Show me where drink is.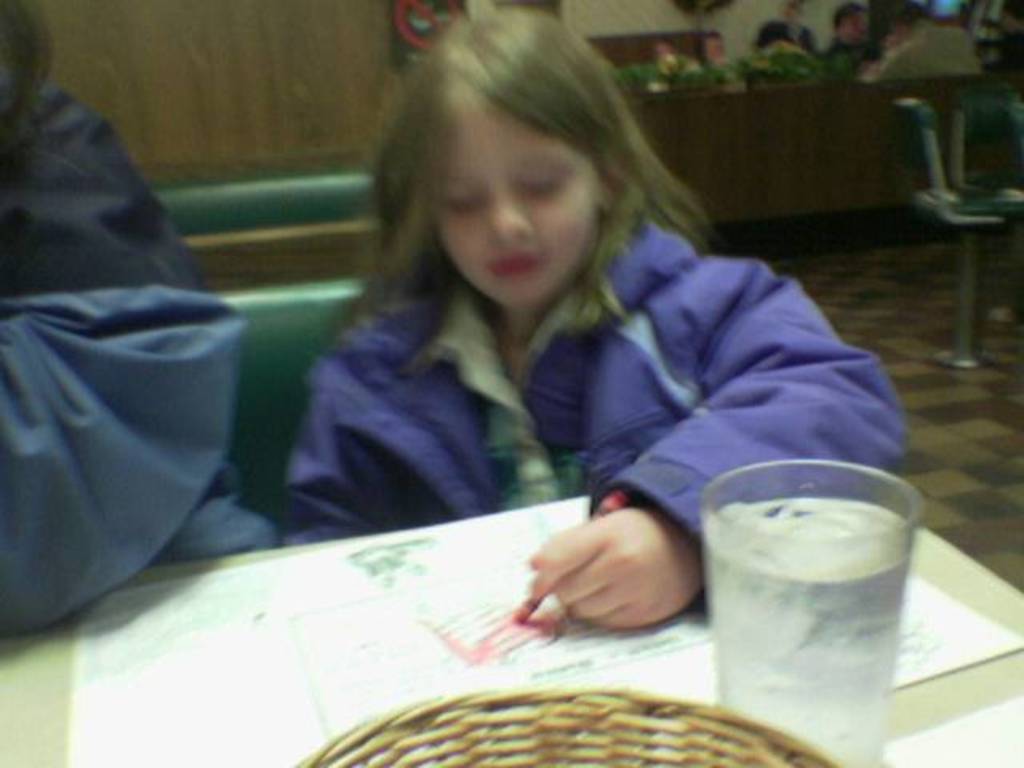
drink is at <bbox>699, 469, 920, 741</bbox>.
